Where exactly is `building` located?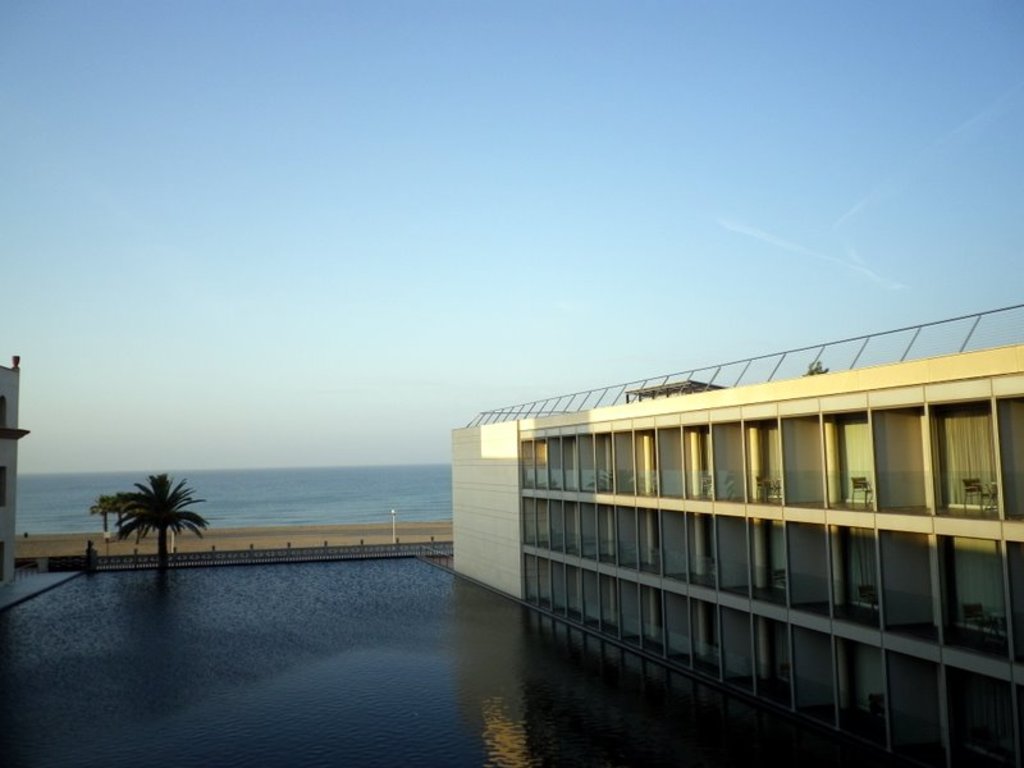
Its bounding box is crop(449, 307, 1023, 767).
